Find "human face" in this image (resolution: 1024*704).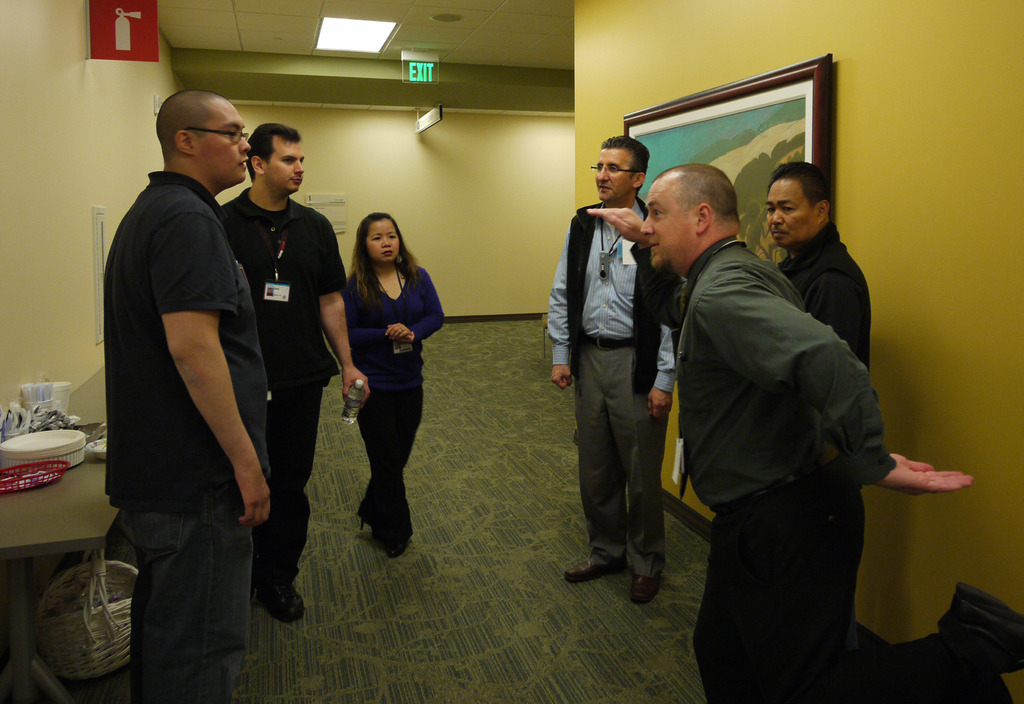
Rect(641, 175, 698, 269).
